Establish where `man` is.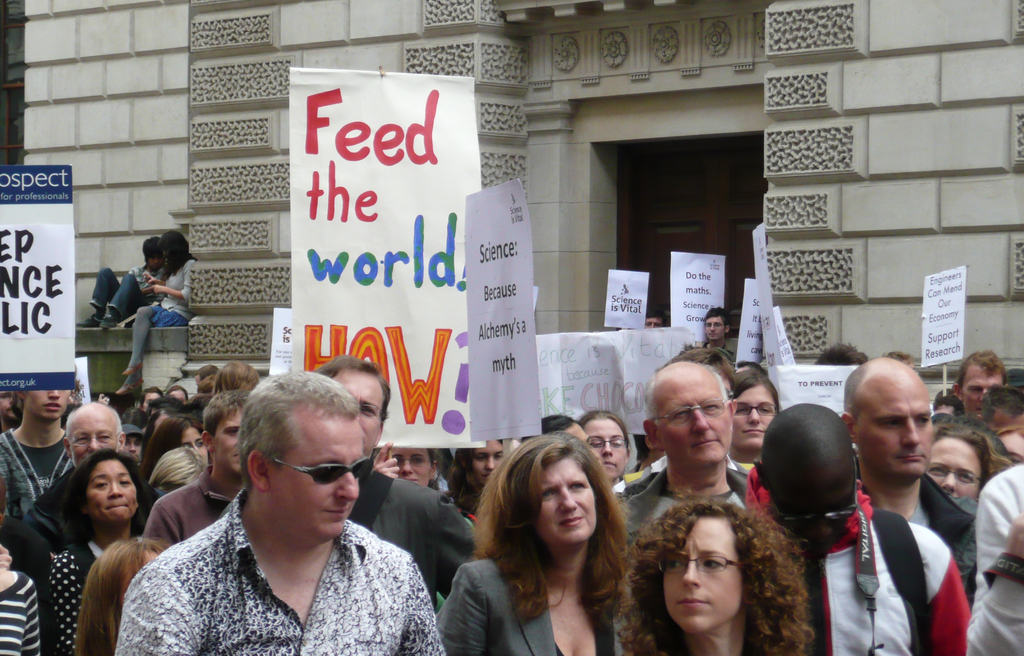
Established at select_region(29, 399, 161, 564).
